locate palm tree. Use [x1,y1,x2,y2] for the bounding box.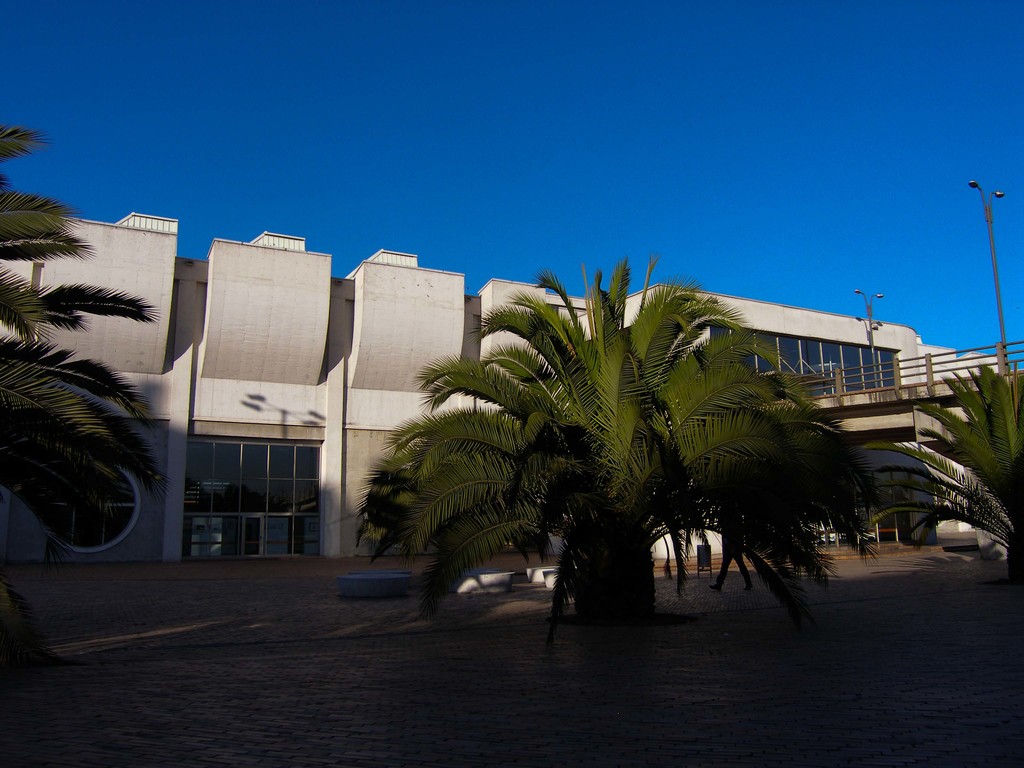
[388,291,885,659].
